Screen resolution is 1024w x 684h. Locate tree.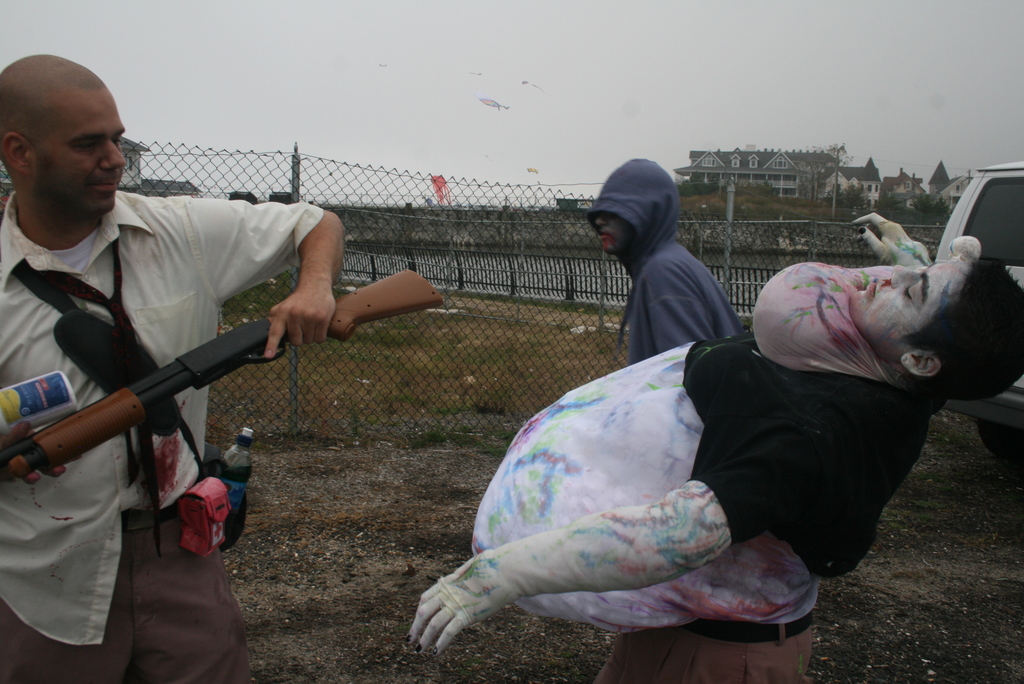
(820,180,845,205).
